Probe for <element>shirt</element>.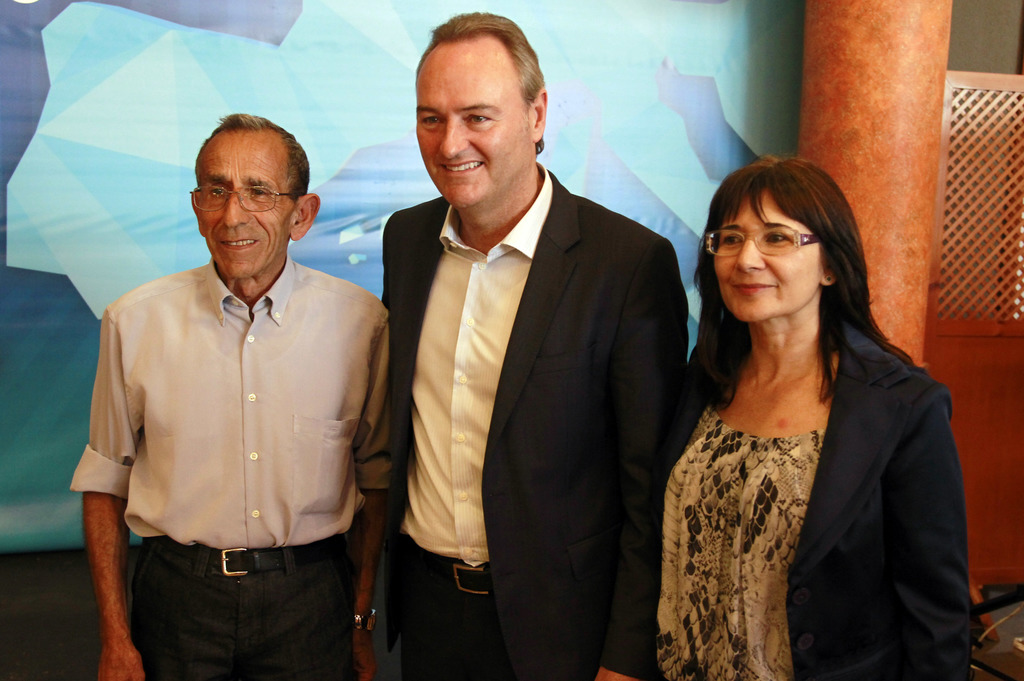
Probe result: [411,162,556,566].
